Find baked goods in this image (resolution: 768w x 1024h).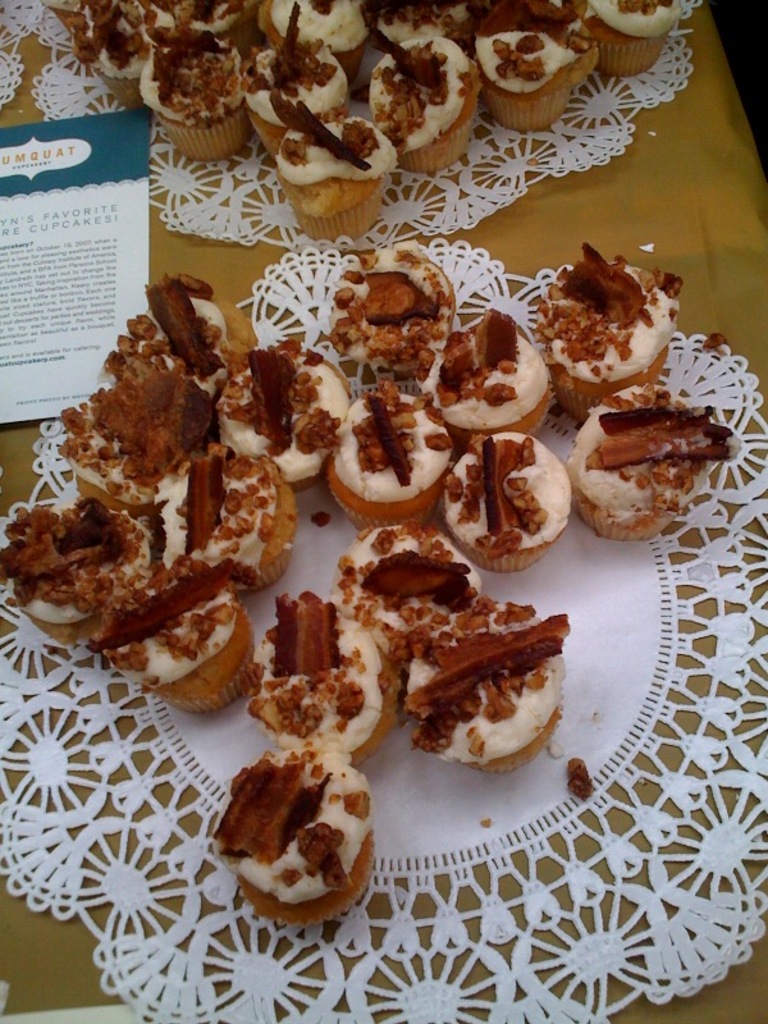
(x1=358, y1=31, x2=480, y2=173).
